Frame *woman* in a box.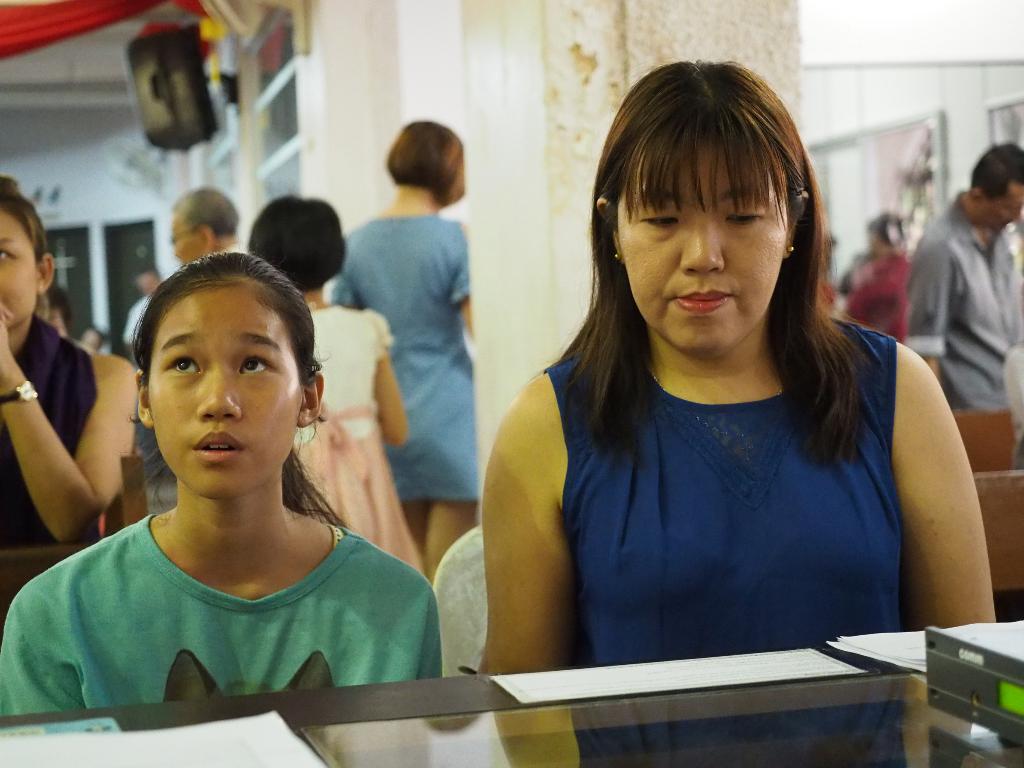
(left=469, top=58, right=1000, bottom=767).
